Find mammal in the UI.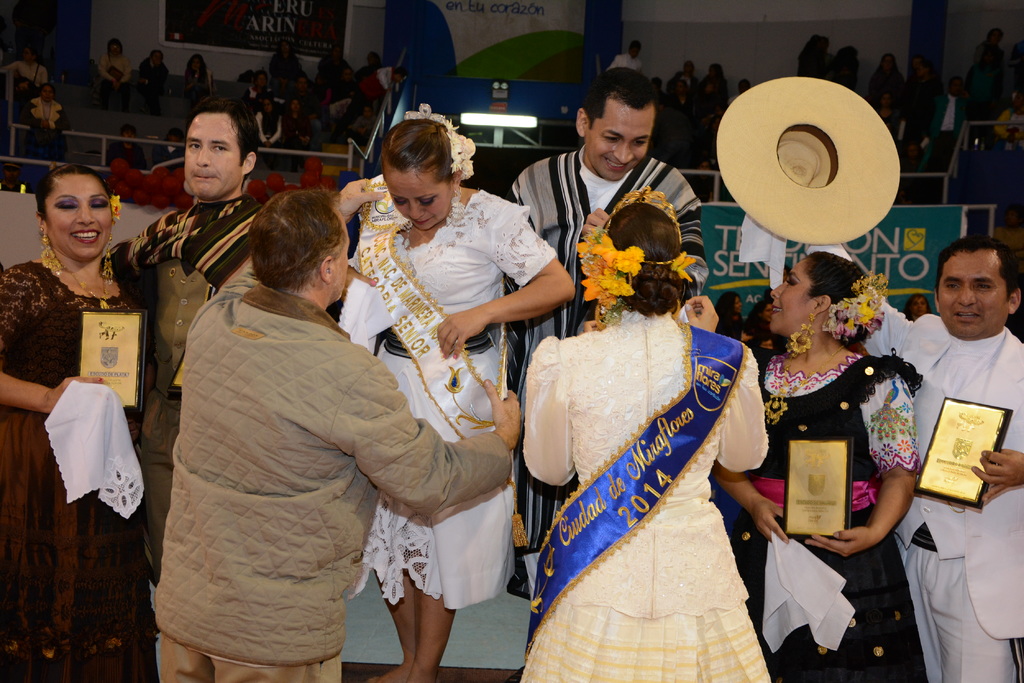
UI element at 520/187/772/682.
